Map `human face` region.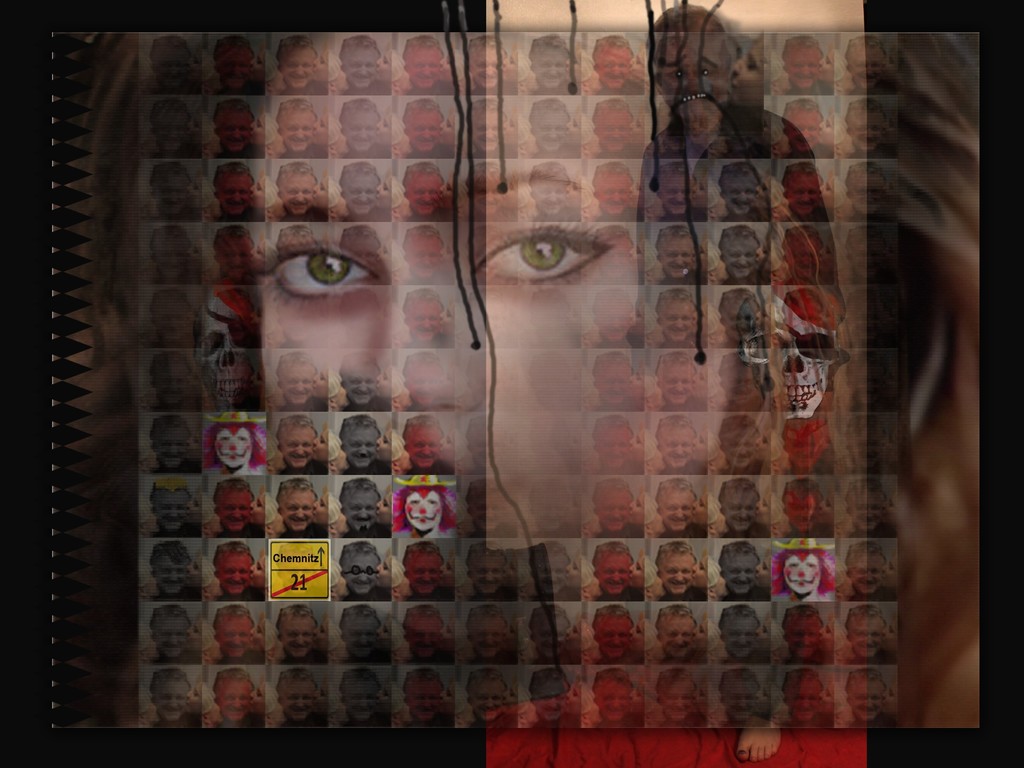
Mapped to (x1=219, y1=109, x2=256, y2=155).
